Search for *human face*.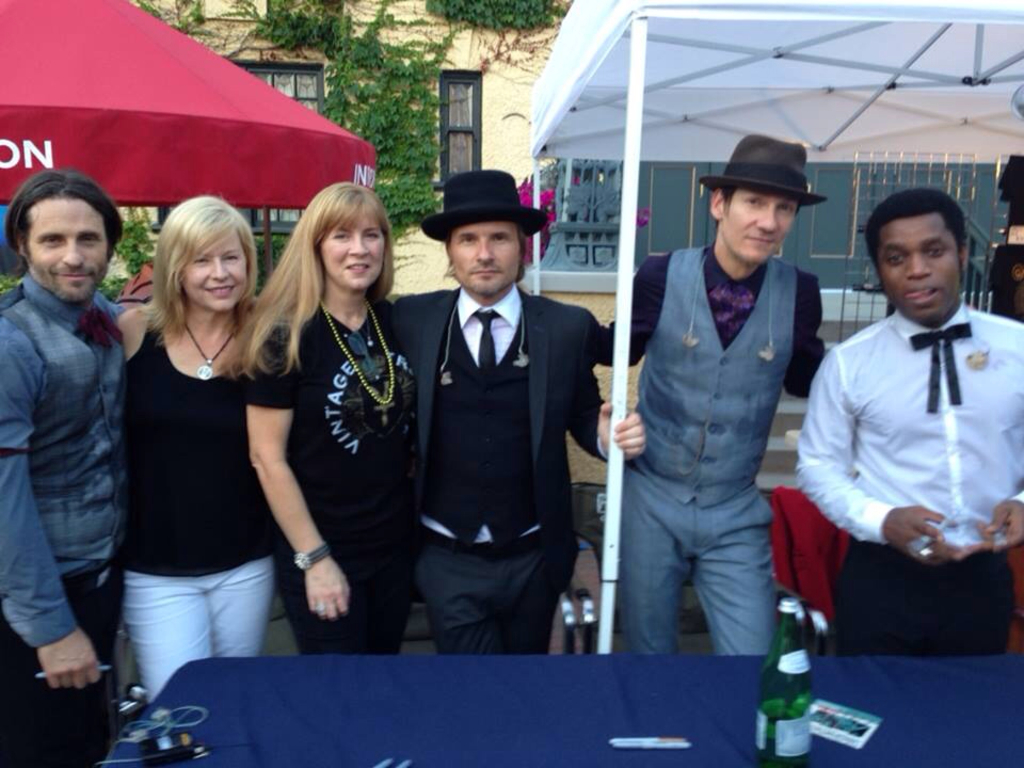
Found at bbox(181, 233, 246, 309).
